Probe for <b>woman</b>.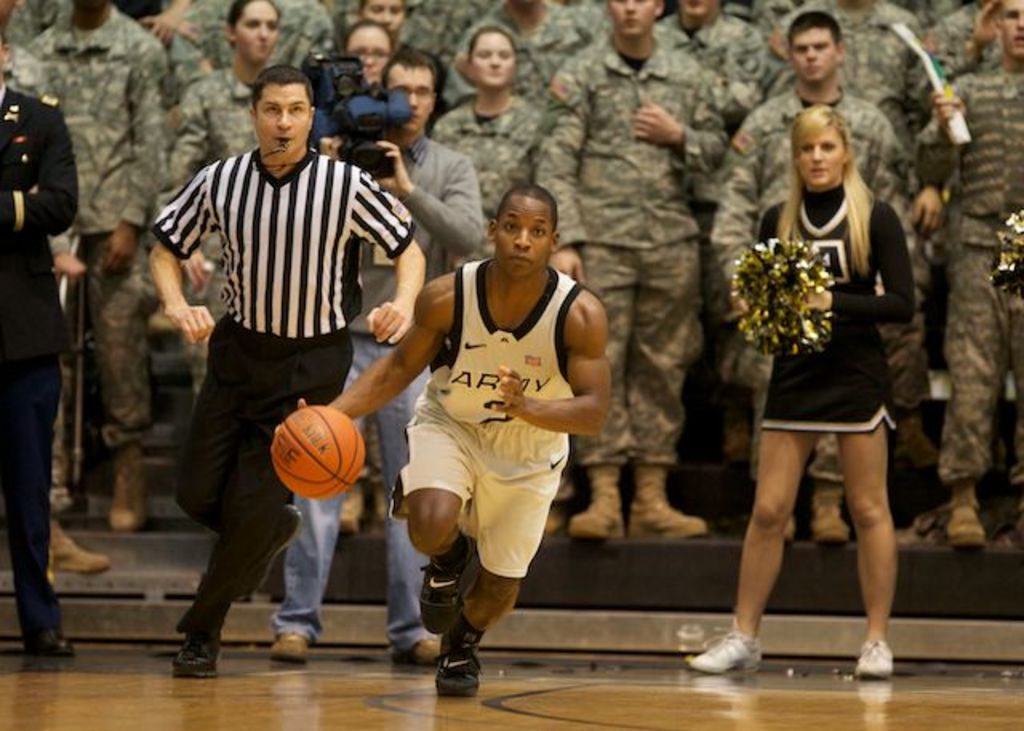
Probe result: {"x1": 669, "y1": 101, "x2": 931, "y2": 688}.
